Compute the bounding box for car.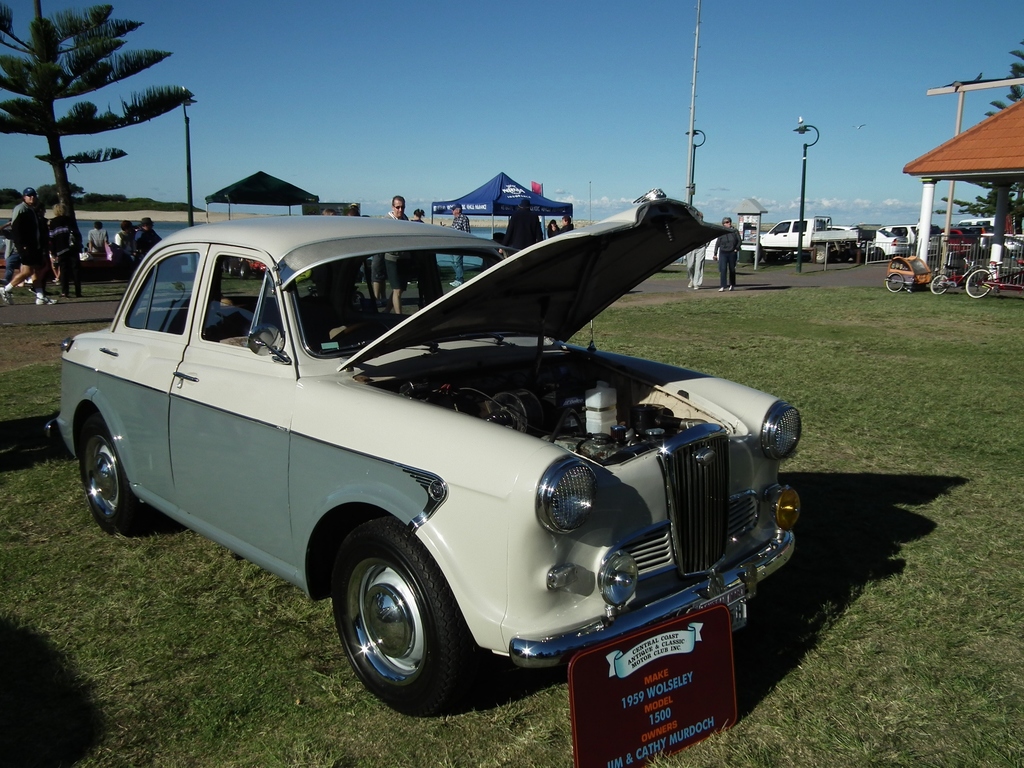
x1=54, y1=184, x2=807, y2=714.
